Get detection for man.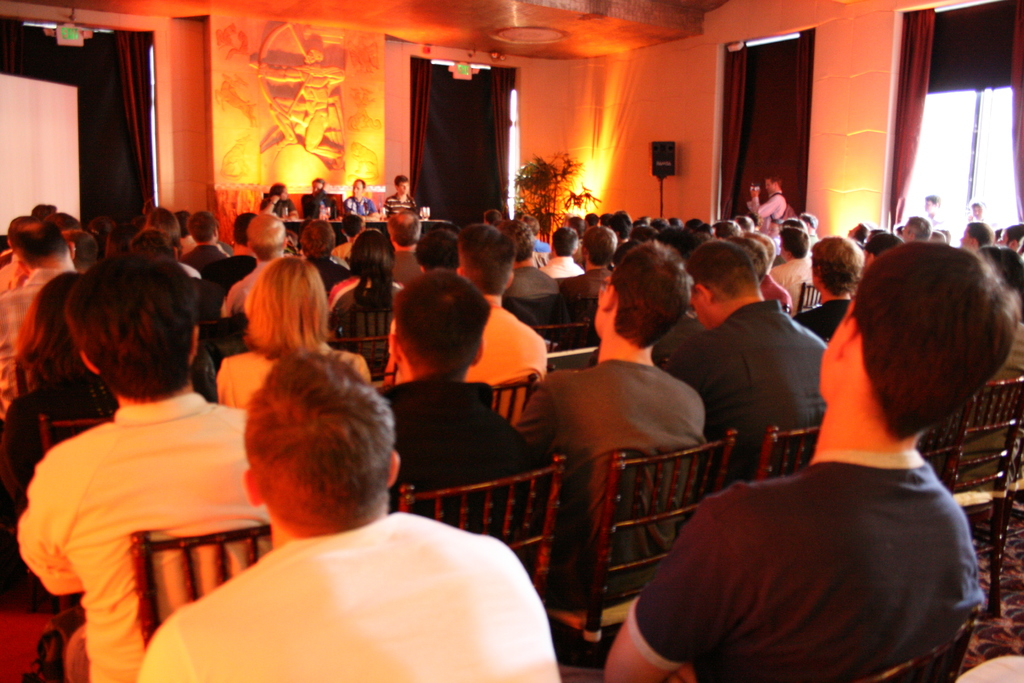
Detection: bbox(384, 266, 541, 581).
